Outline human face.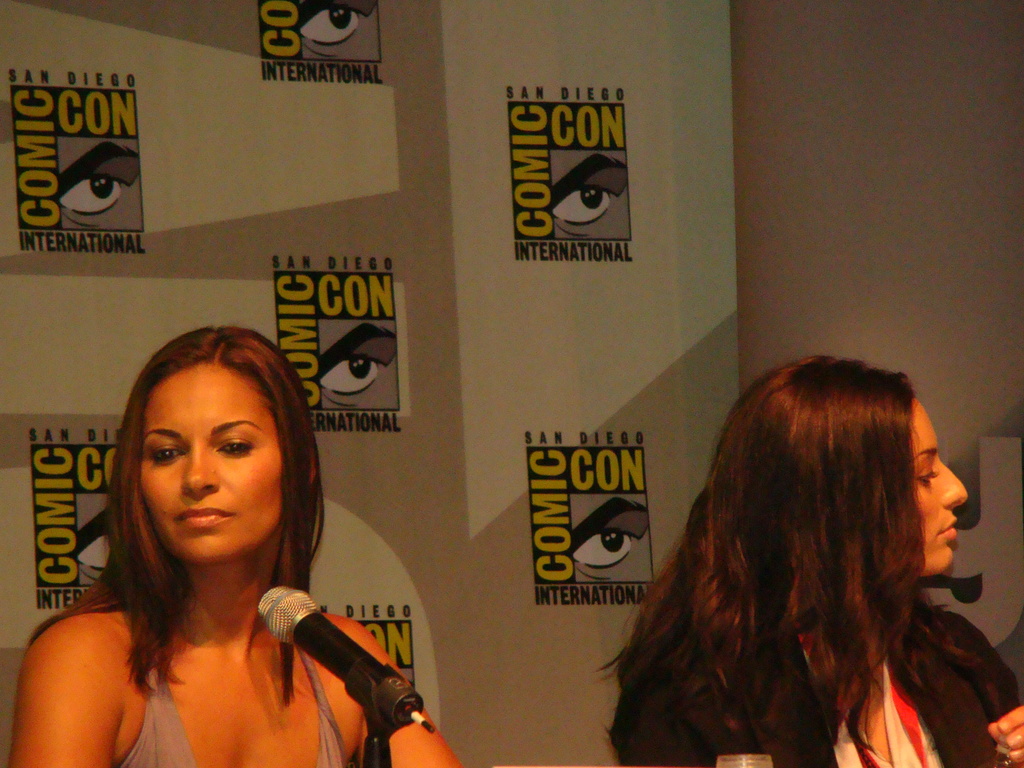
Outline: (142,374,269,560).
